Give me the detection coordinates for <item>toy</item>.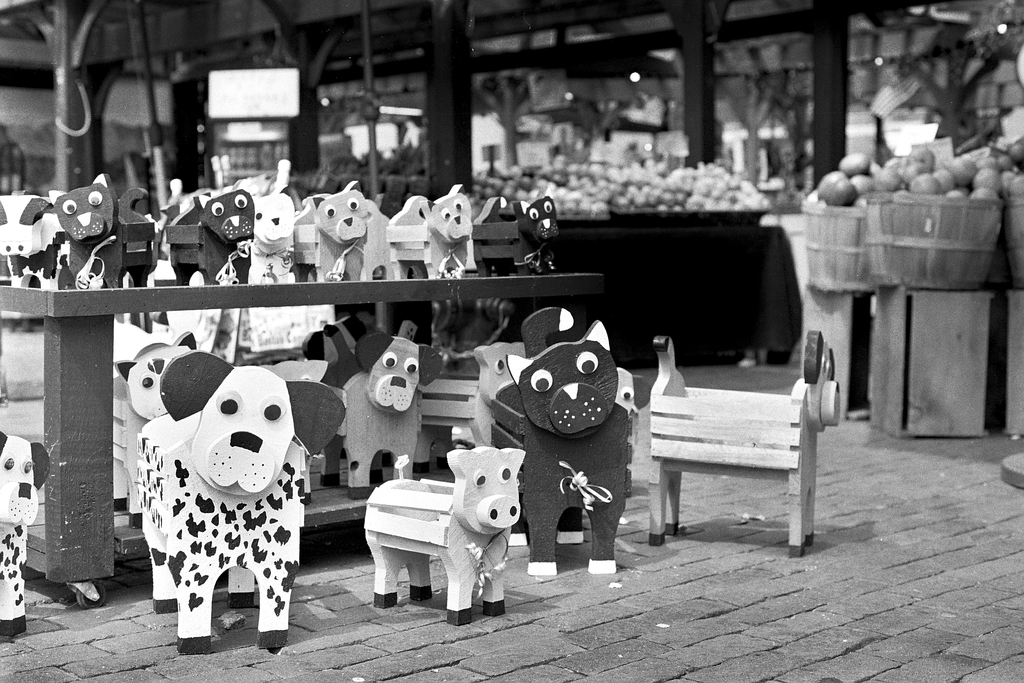
box=[494, 310, 636, 582].
